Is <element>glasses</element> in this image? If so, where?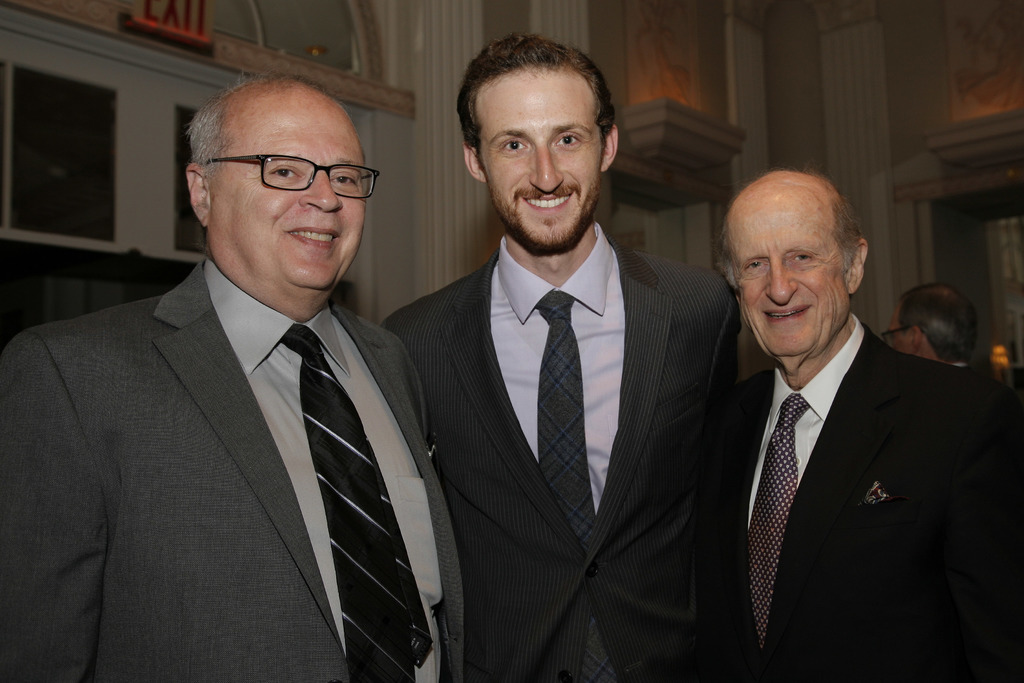
Yes, at 881, 320, 920, 352.
